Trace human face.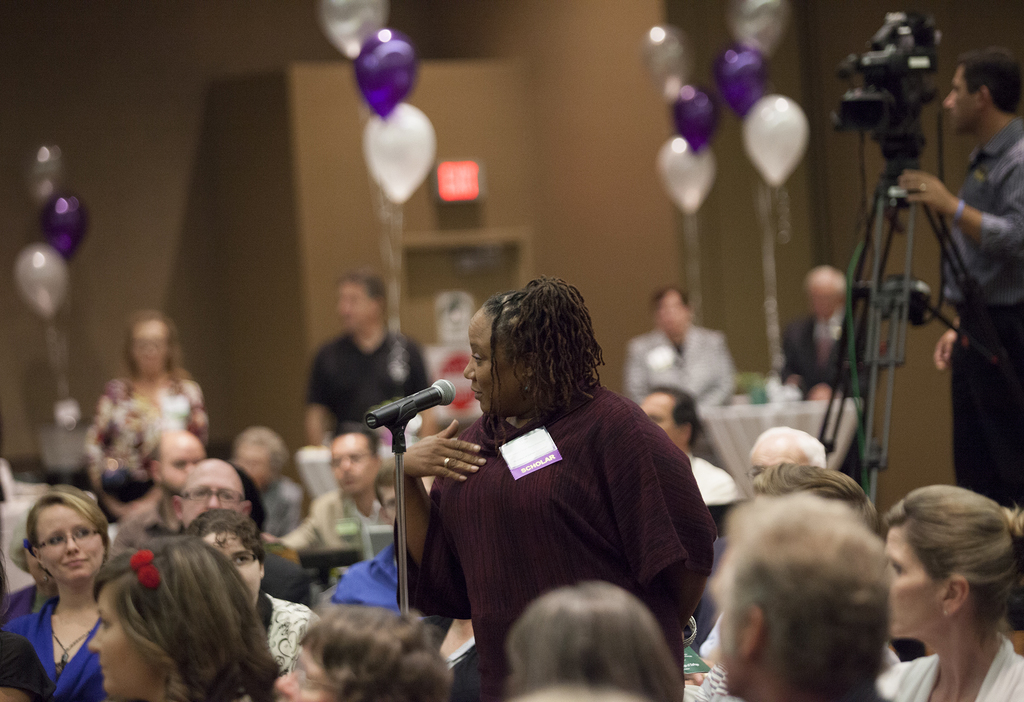
Traced to region(186, 462, 239, 526).
